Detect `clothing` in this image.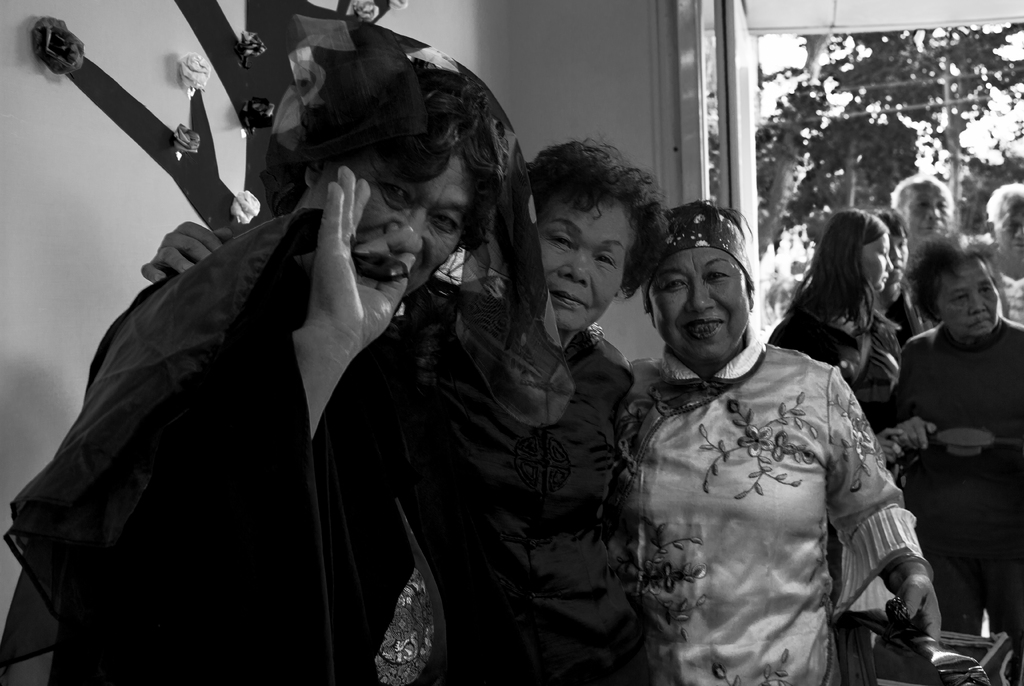
Detection: bbox=(766, 304, 901, 434).
